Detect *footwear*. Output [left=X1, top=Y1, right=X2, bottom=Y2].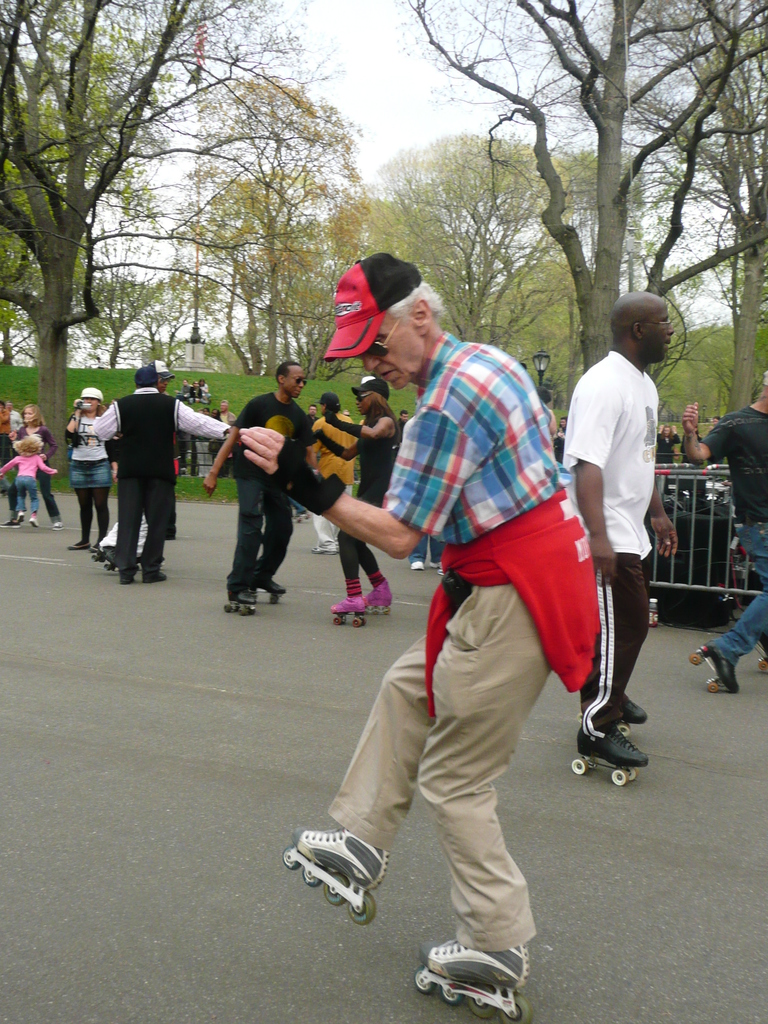
[left=67, top=539, right=88, bottom=549].
